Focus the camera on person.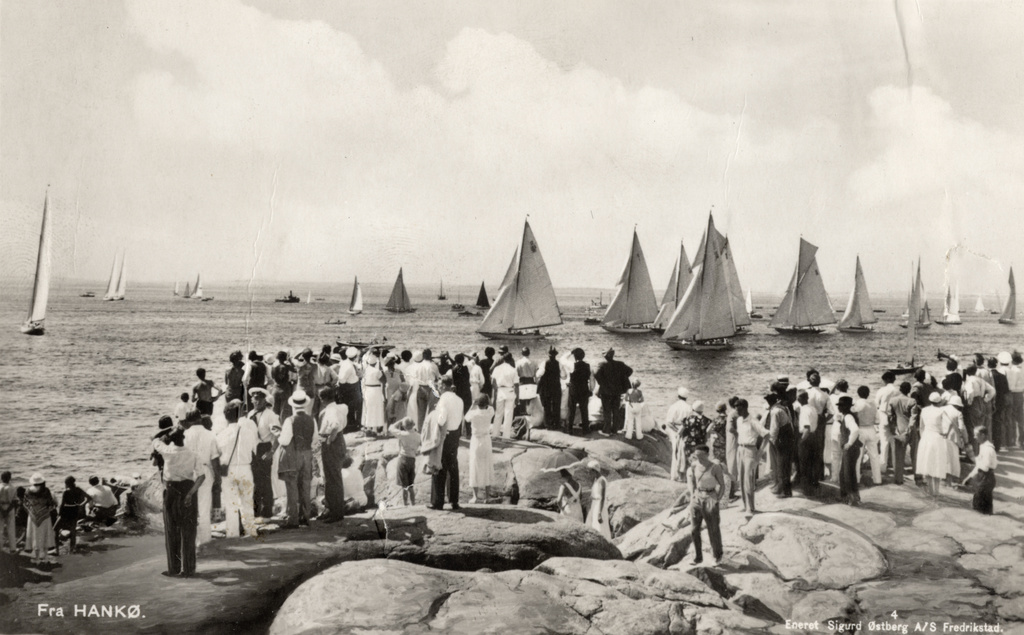
Focus region: {"x1": 209, "y1": 400, "x2": 262, "y2": 546}.
